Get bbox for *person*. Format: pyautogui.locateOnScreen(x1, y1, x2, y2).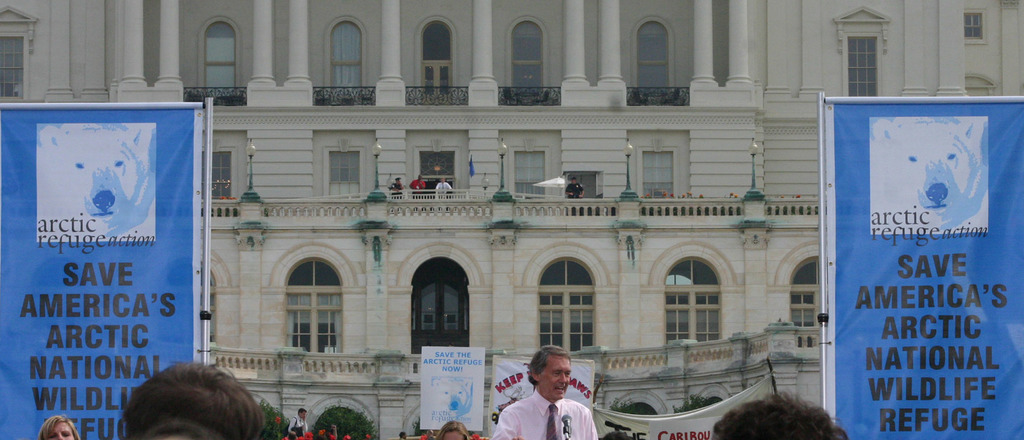
pyautogui.locateOnScreen(409, 173, 425, 196).
